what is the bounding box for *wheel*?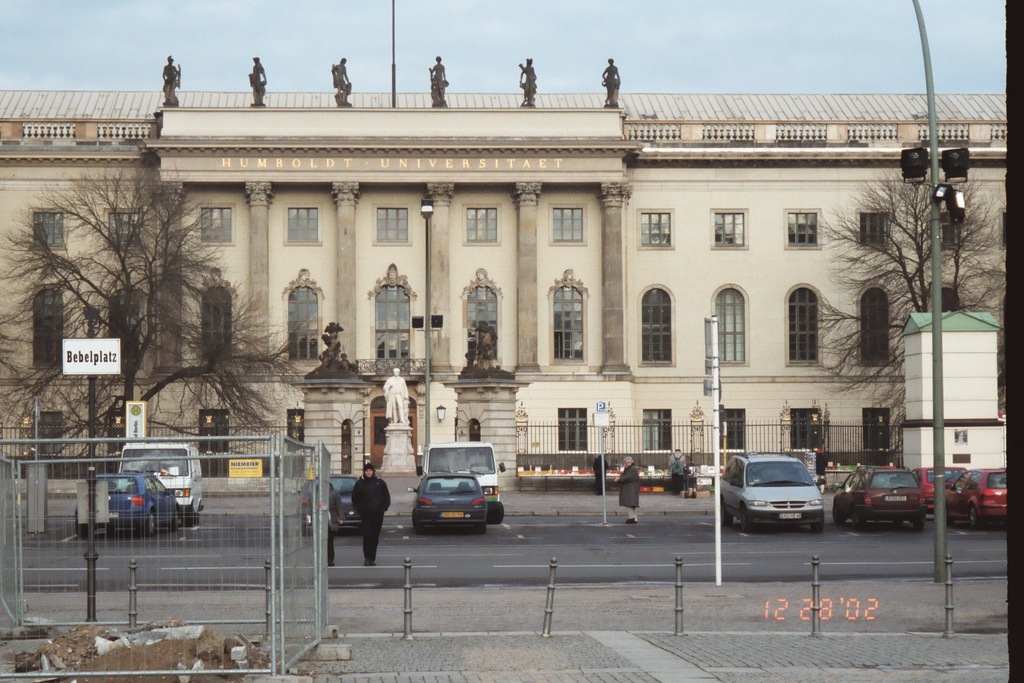
x1=107, y1=525, x2=117, y2=538.
